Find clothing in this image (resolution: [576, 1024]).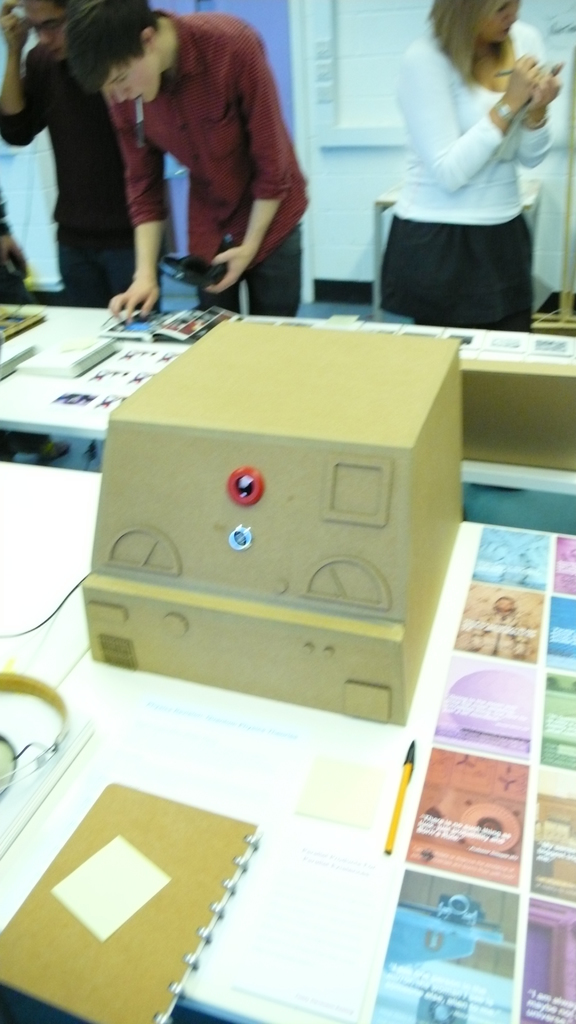
(x1=113, y1=8, x2=310, y2=321).
